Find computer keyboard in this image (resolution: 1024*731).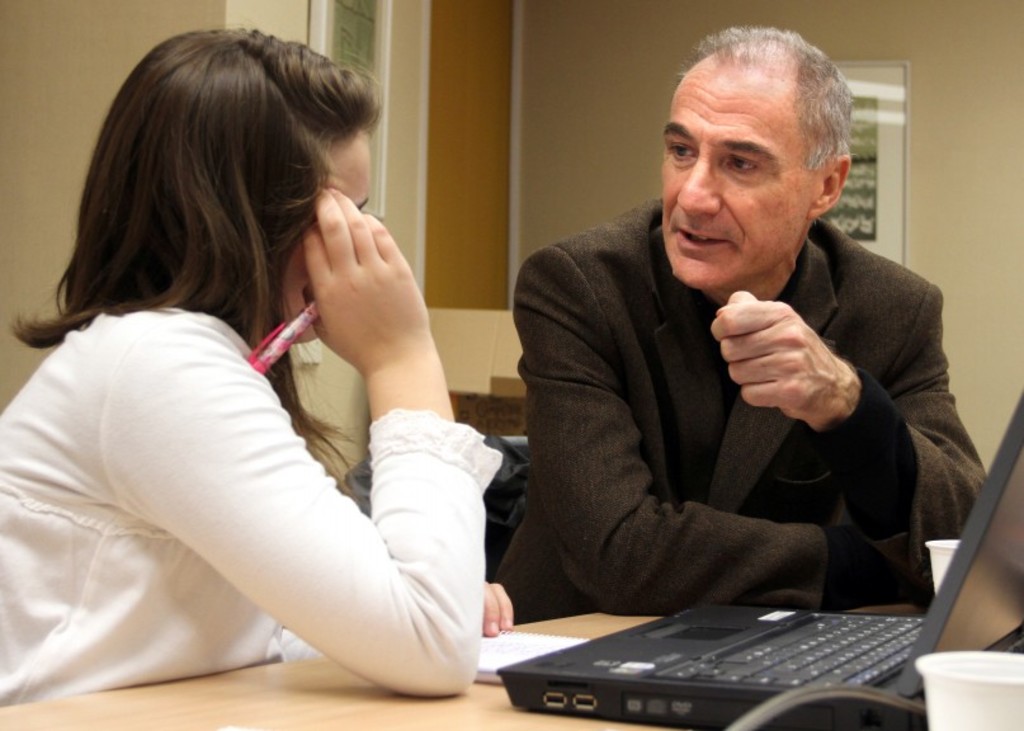
l=657, t=607, r=925, b=687.
